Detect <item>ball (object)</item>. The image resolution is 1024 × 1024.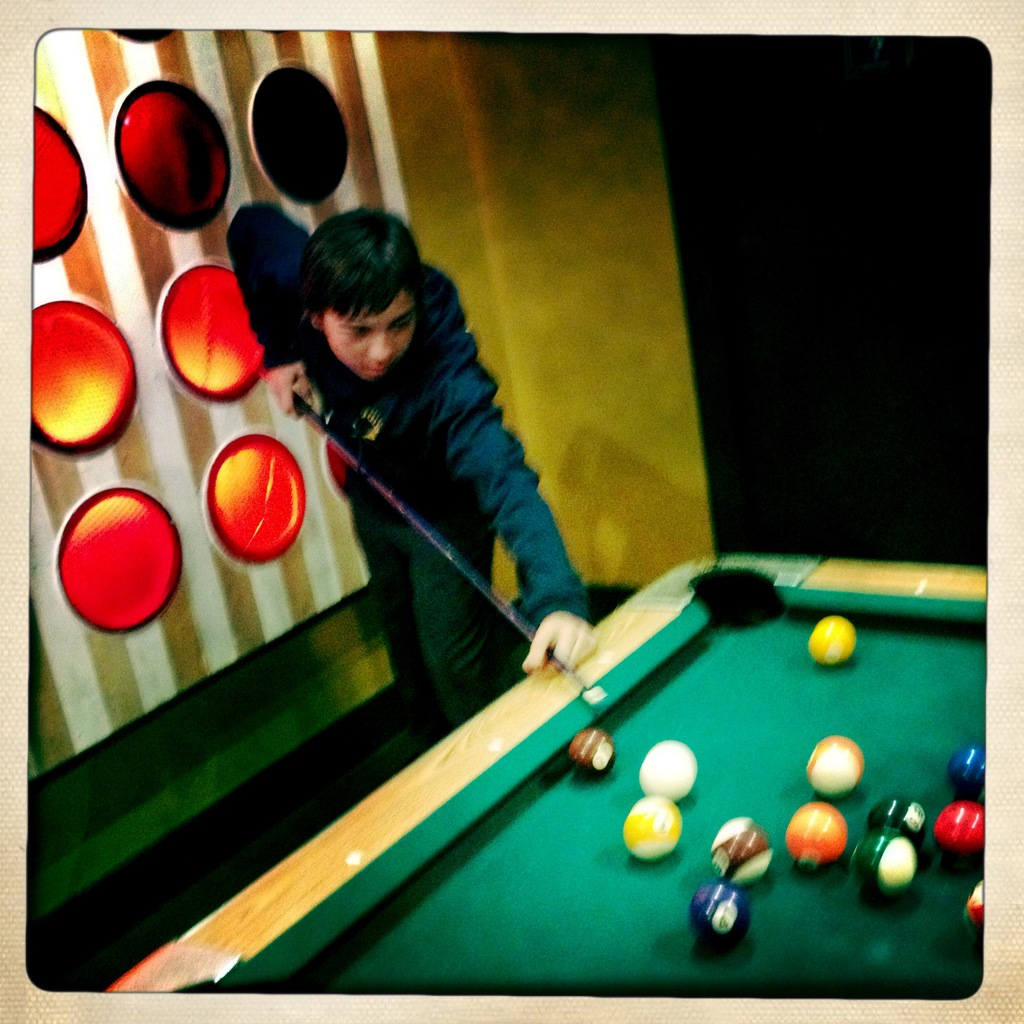
crop(572, 732, 614, 771).
